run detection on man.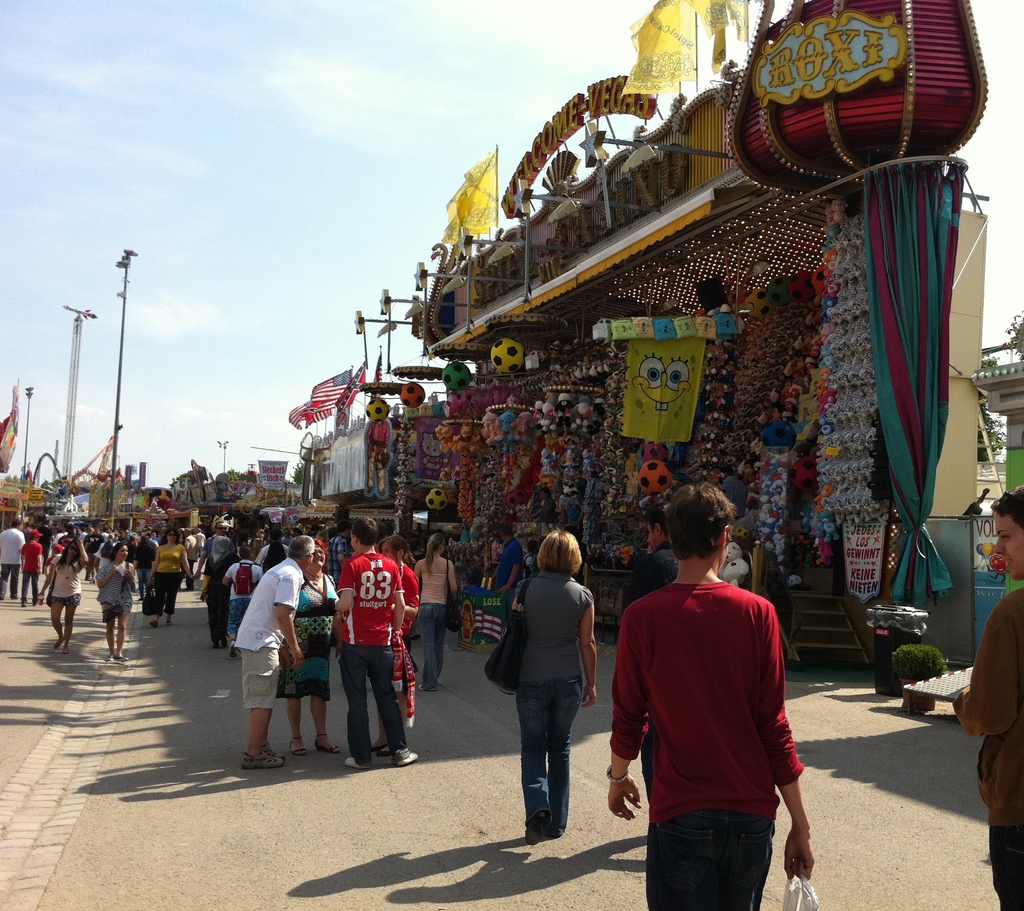
Result: l=621, t=507, r=677, b=604.
